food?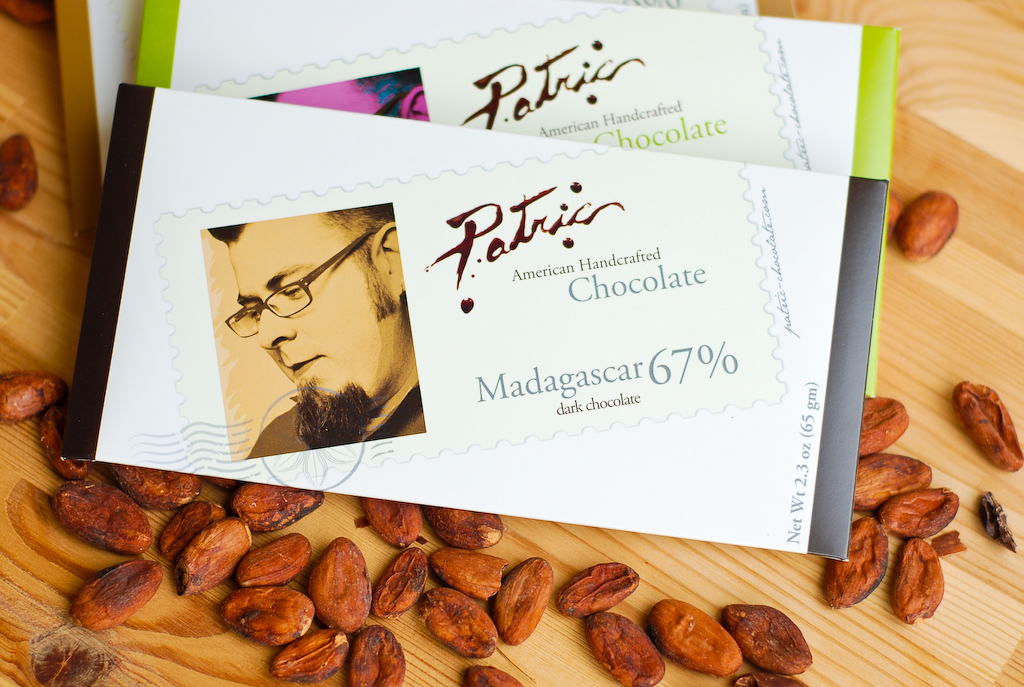
<bbox>237, 534, 316, 592</bbox>
